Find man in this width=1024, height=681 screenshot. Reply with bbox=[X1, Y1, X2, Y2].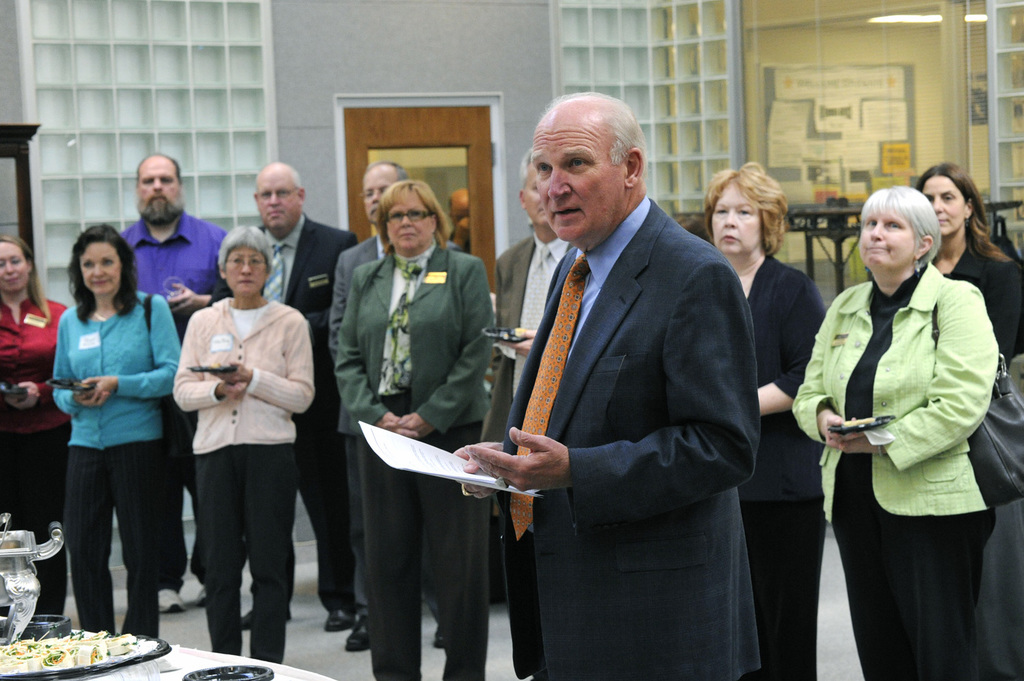
bbox=[204, 162, 357, 631].
